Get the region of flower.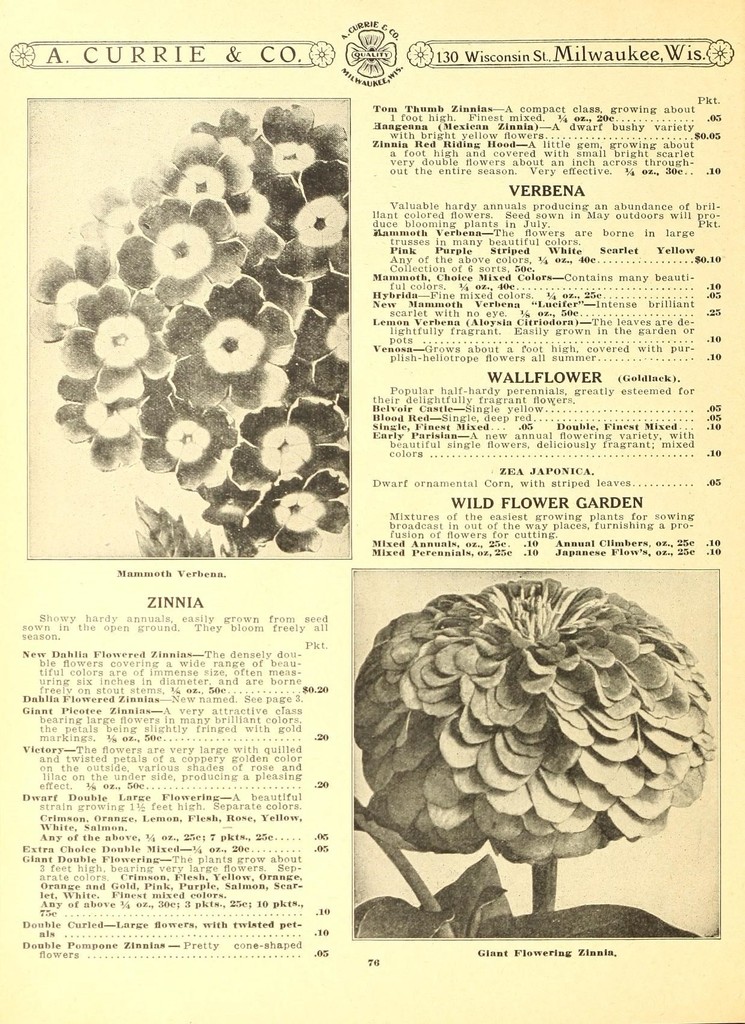
bbox=[358, 573, 716, 936].
